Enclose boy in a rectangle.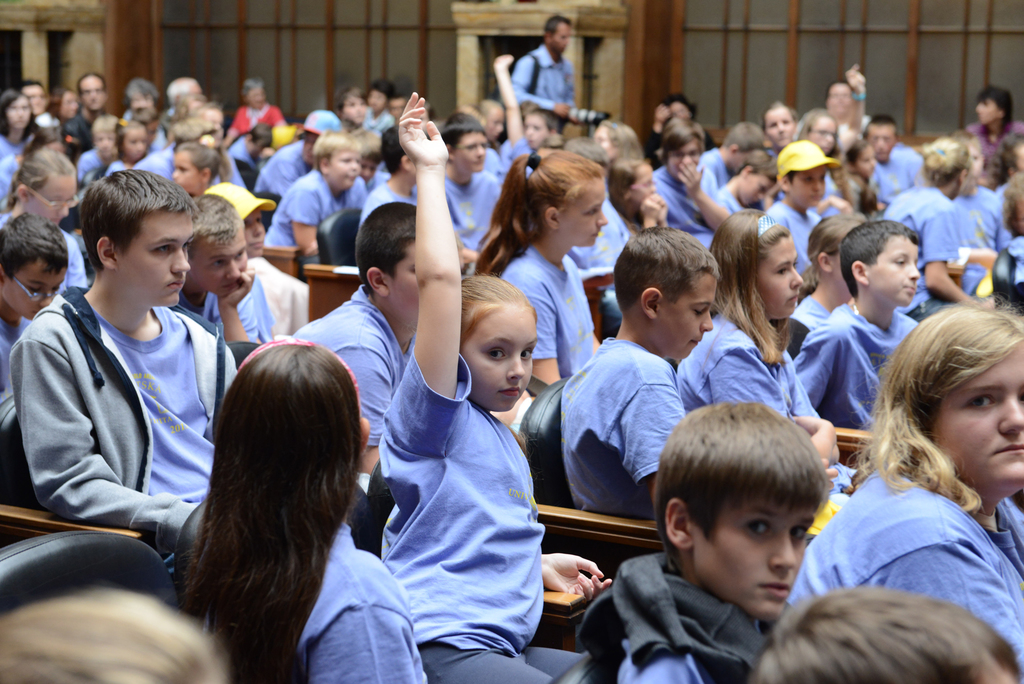
box(300, 200, 463, 473).
